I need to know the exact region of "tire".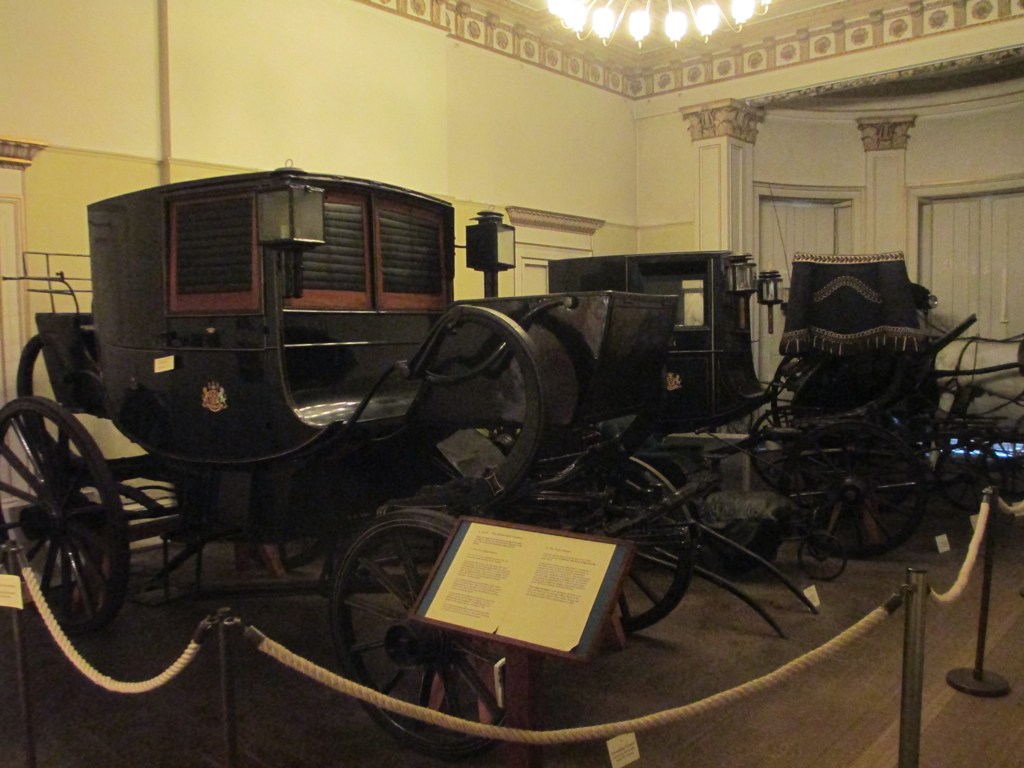
Region: 779:421:926:560.
